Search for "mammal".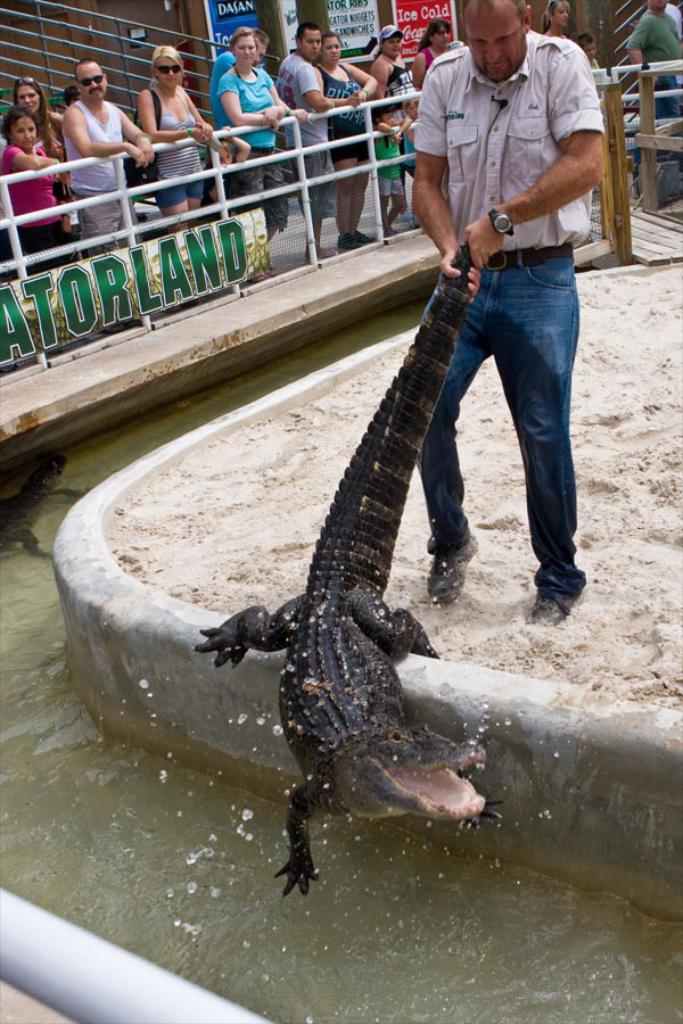
Found at left=63, top=82, right=77, bottom=108.
